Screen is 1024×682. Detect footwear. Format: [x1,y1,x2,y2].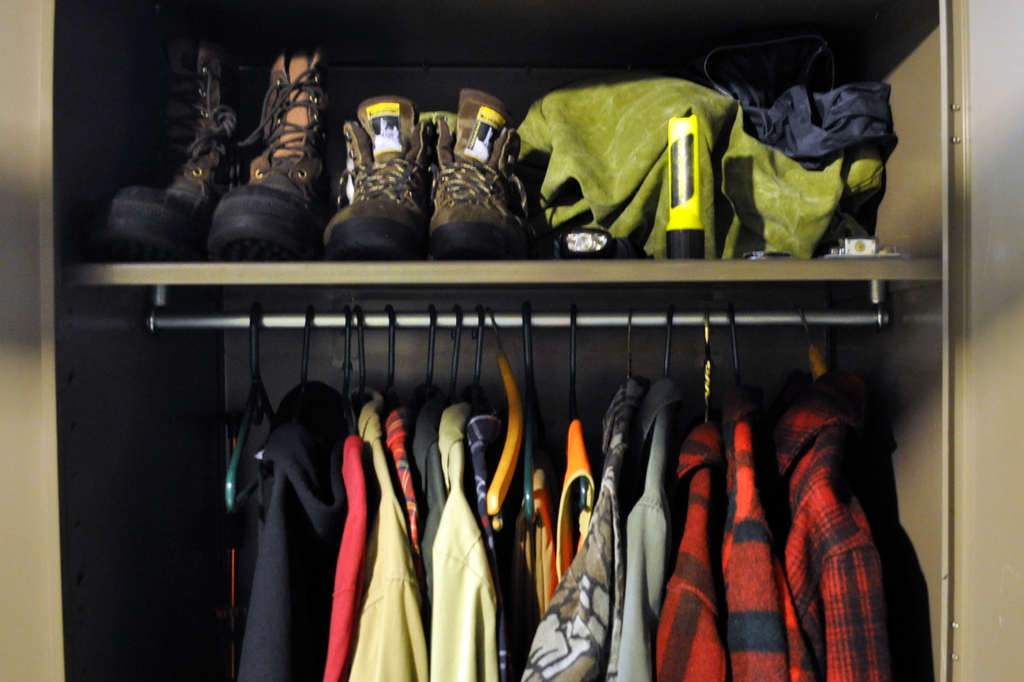
[428,90,539,277].
